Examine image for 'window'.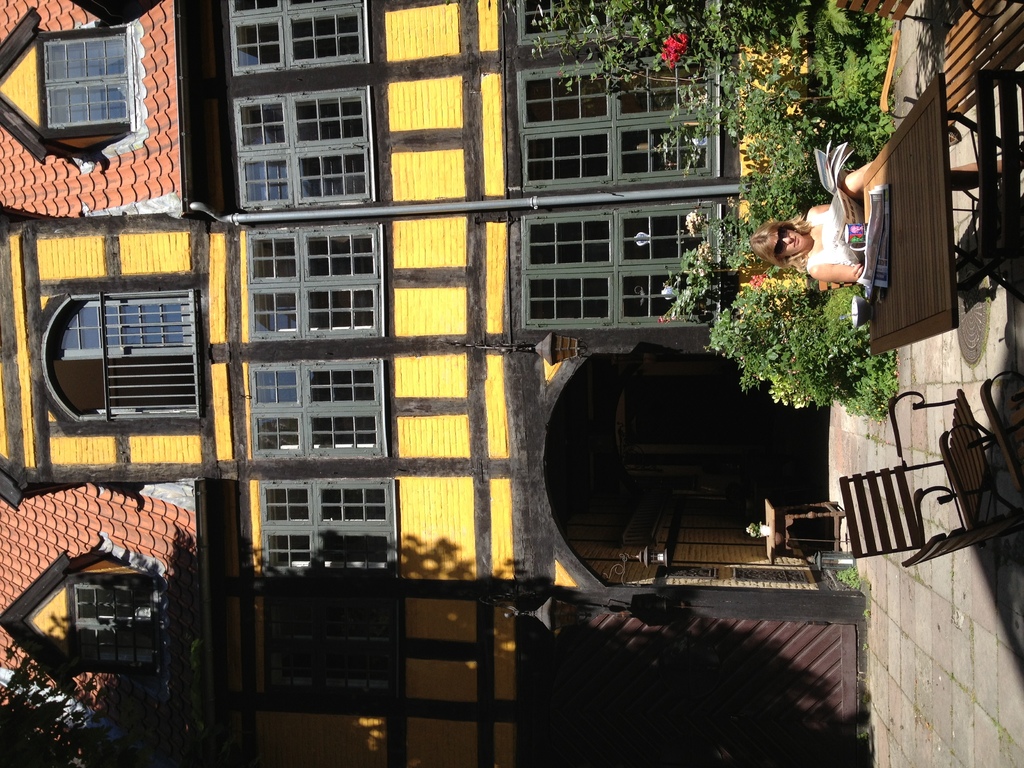
Examination result: [x1=511, y1=54, x2=730, y2=180].
